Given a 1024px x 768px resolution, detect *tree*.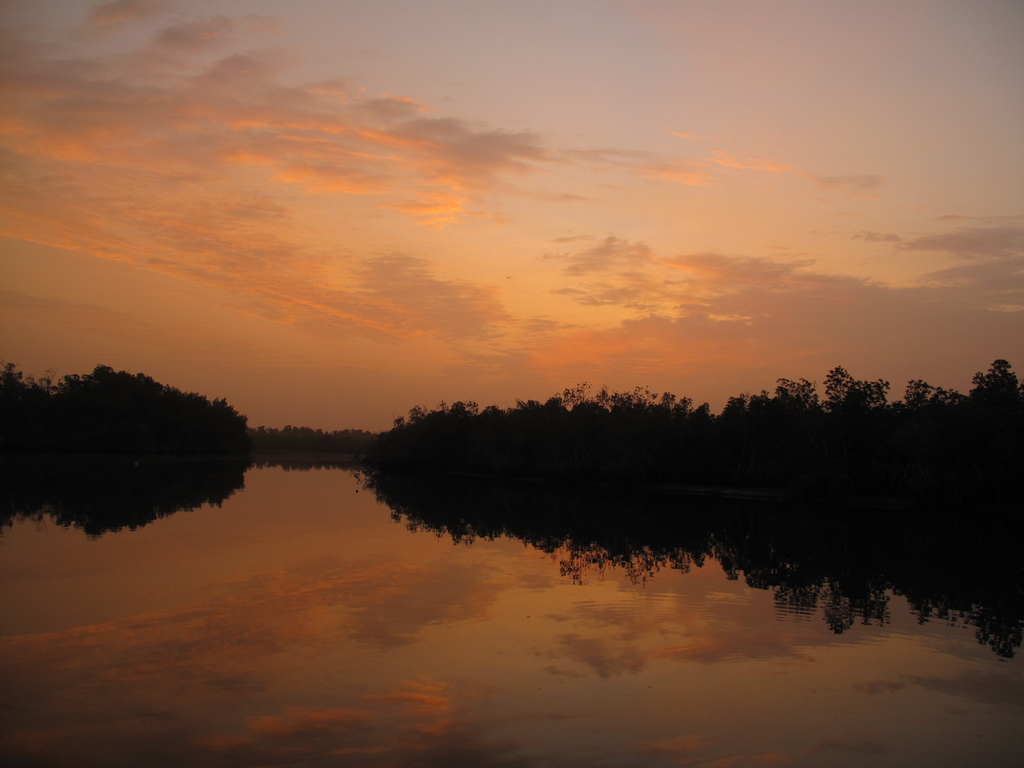
[x1=657, y1=388, x2=685, y2=426].
